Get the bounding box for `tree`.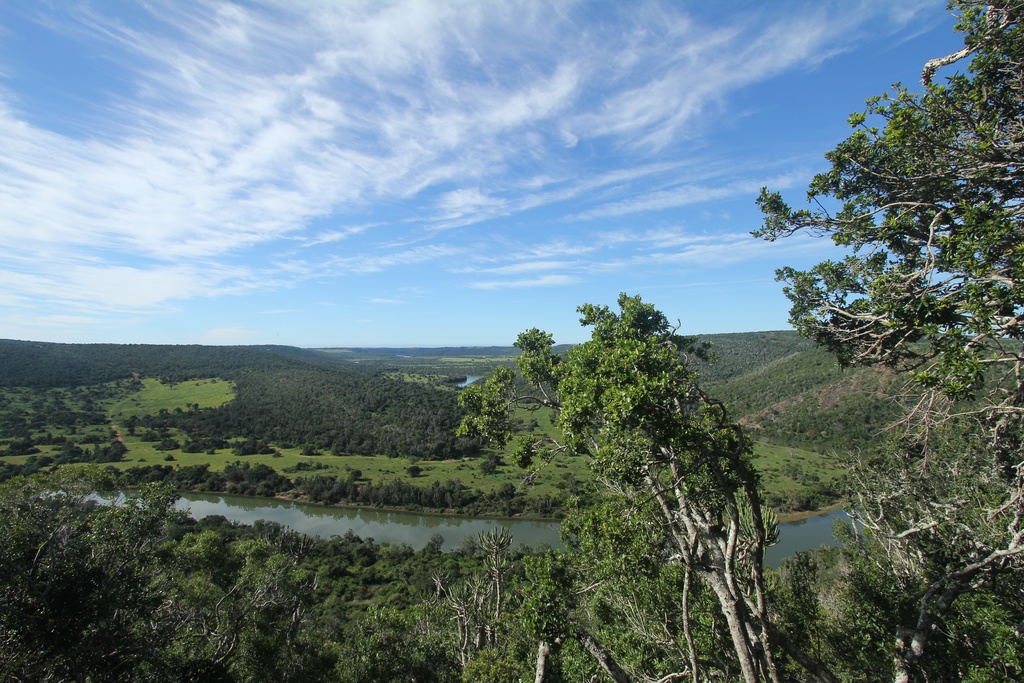
543:251:787:650.
